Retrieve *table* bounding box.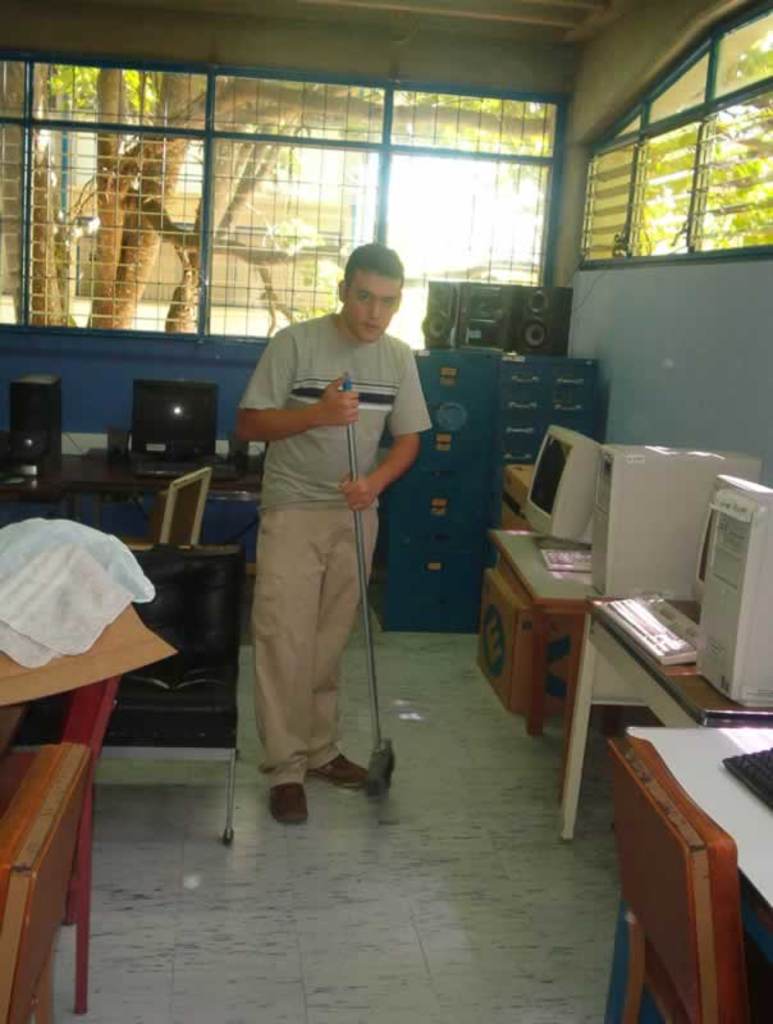
Bounding box: box(555, 593, 772, 840).
